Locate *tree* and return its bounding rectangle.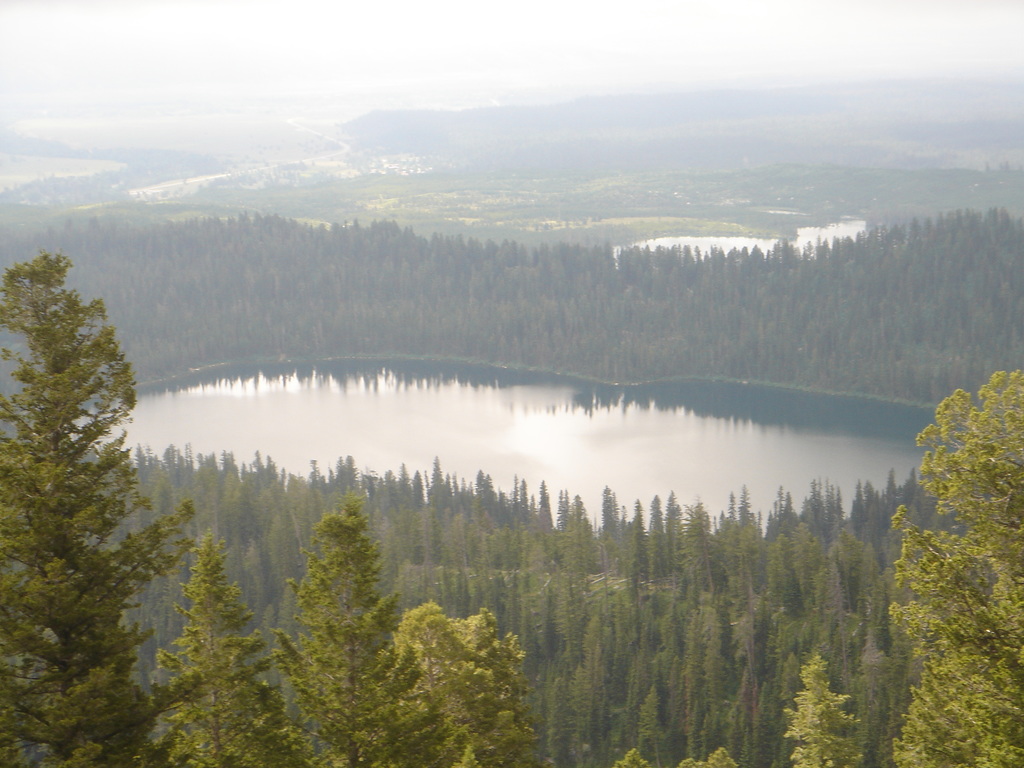
select_region(10, 266, 150, 648).
